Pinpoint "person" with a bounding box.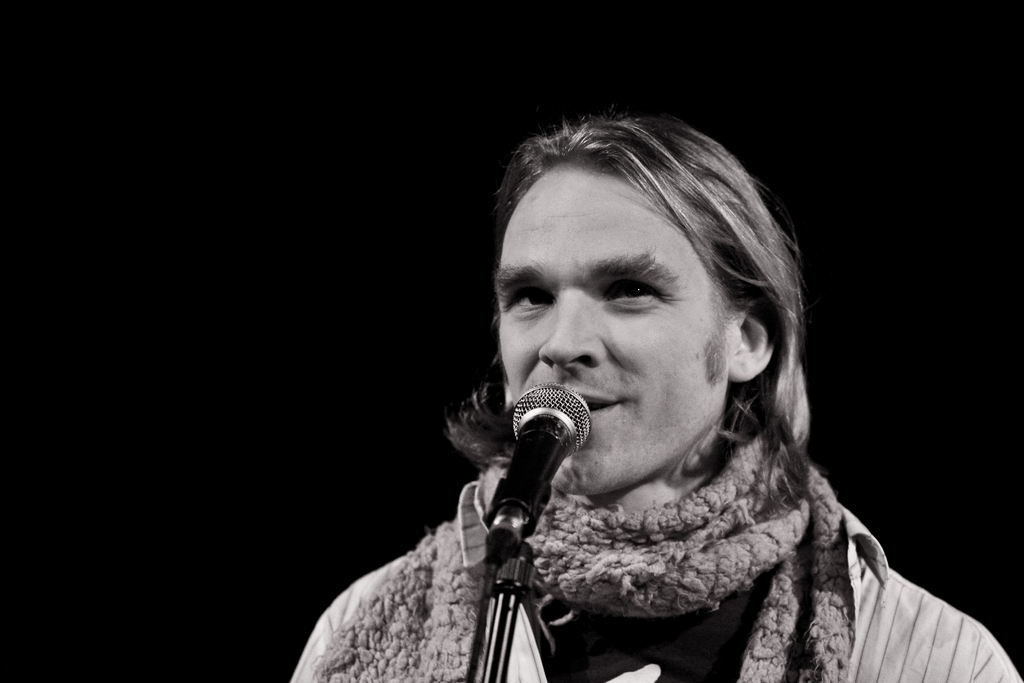
select_region(292, 105, 1023, 682).
